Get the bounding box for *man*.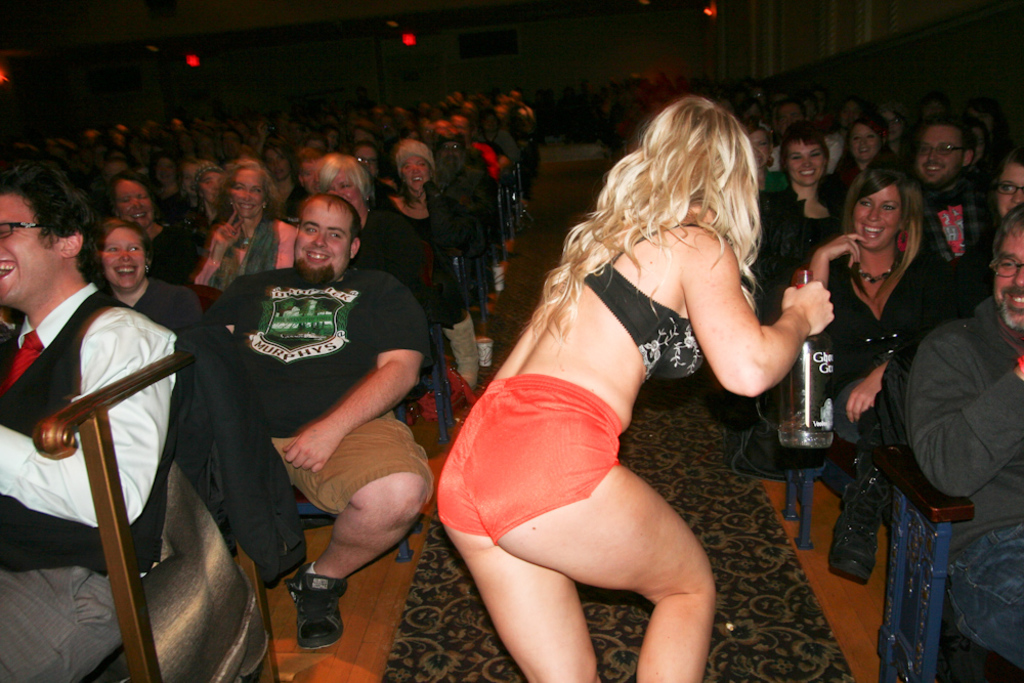
x1=14, y1=164, x2=210, y2=665.
